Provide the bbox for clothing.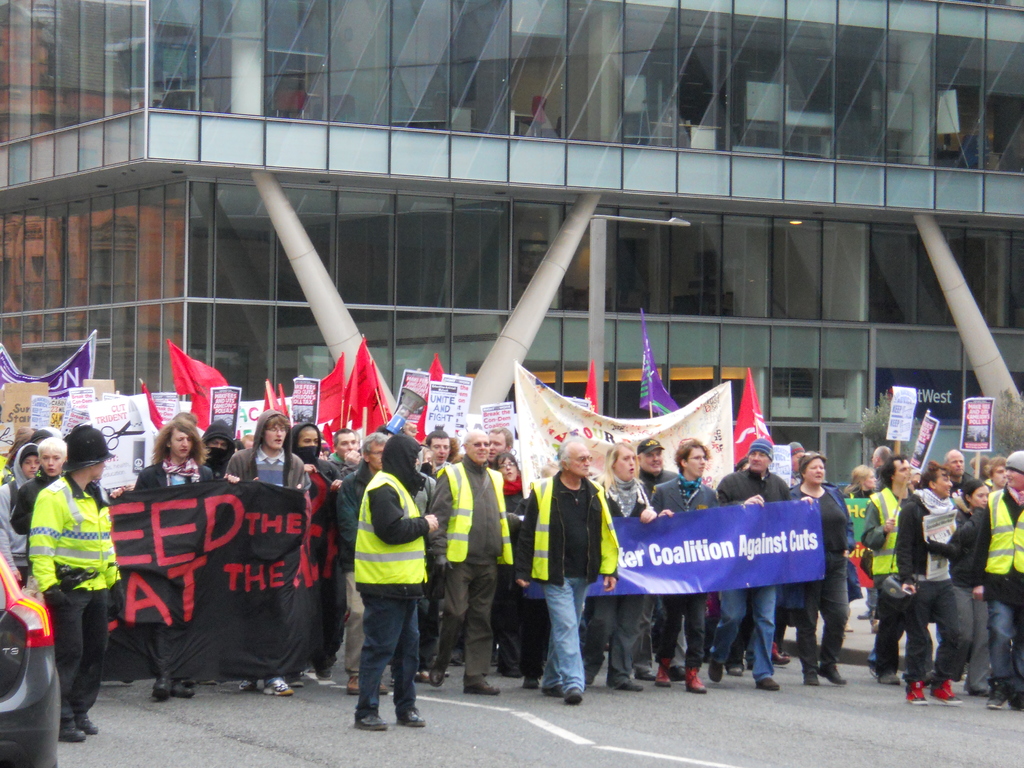
<bbox>0, 444, 31, 589</bbox>.
